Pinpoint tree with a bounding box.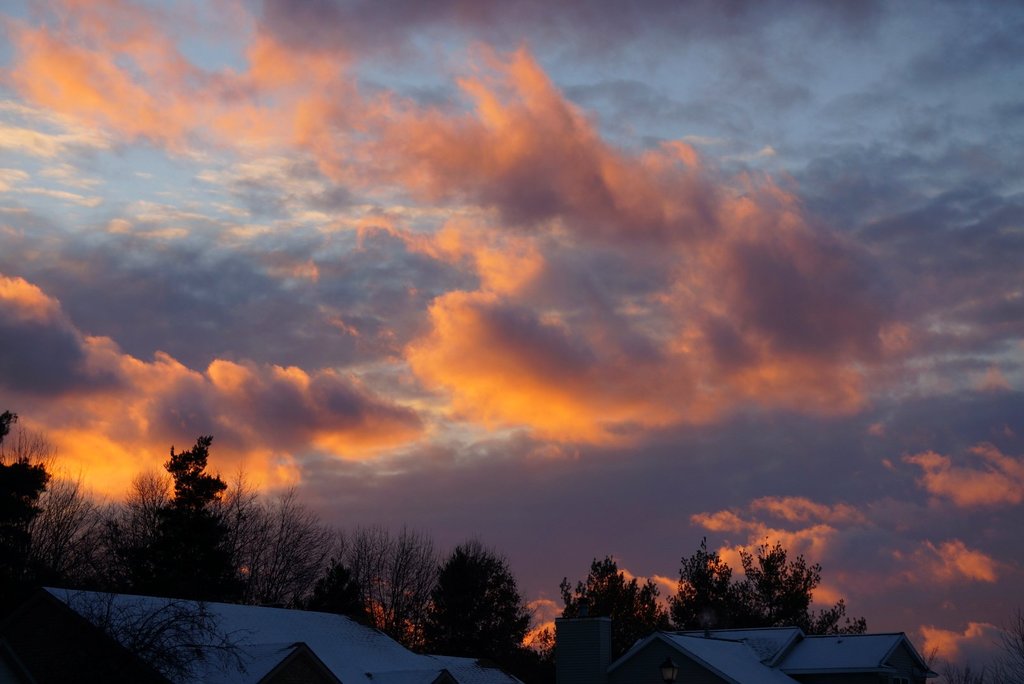
bbox=(906, 619, 1023, 683).
